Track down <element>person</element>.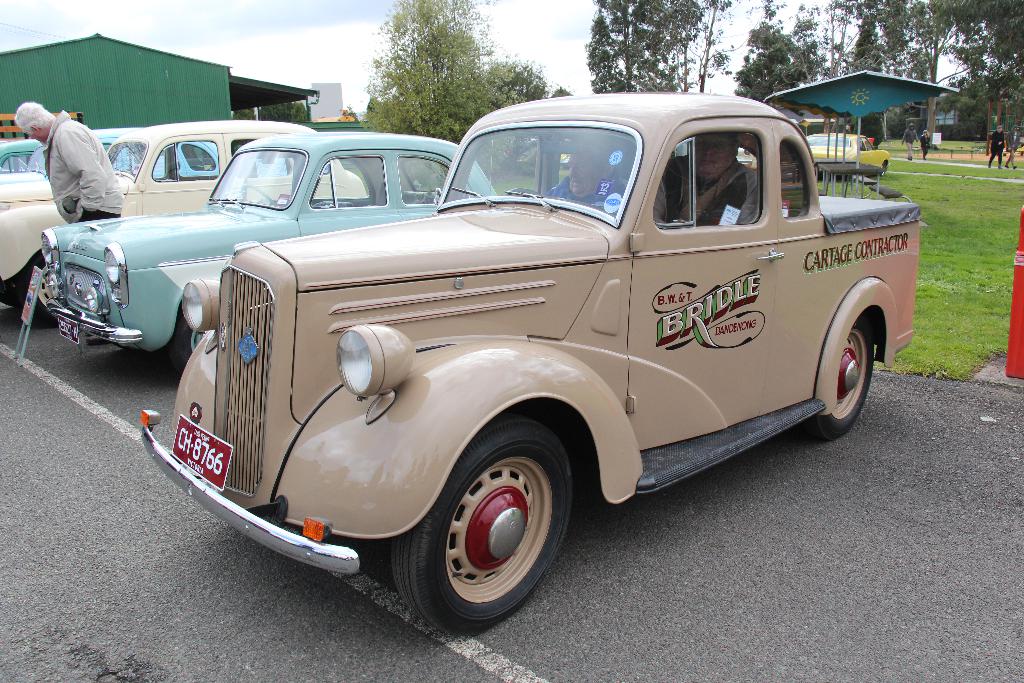
Tracked to <region>659, 128, 770, 235</region>.
